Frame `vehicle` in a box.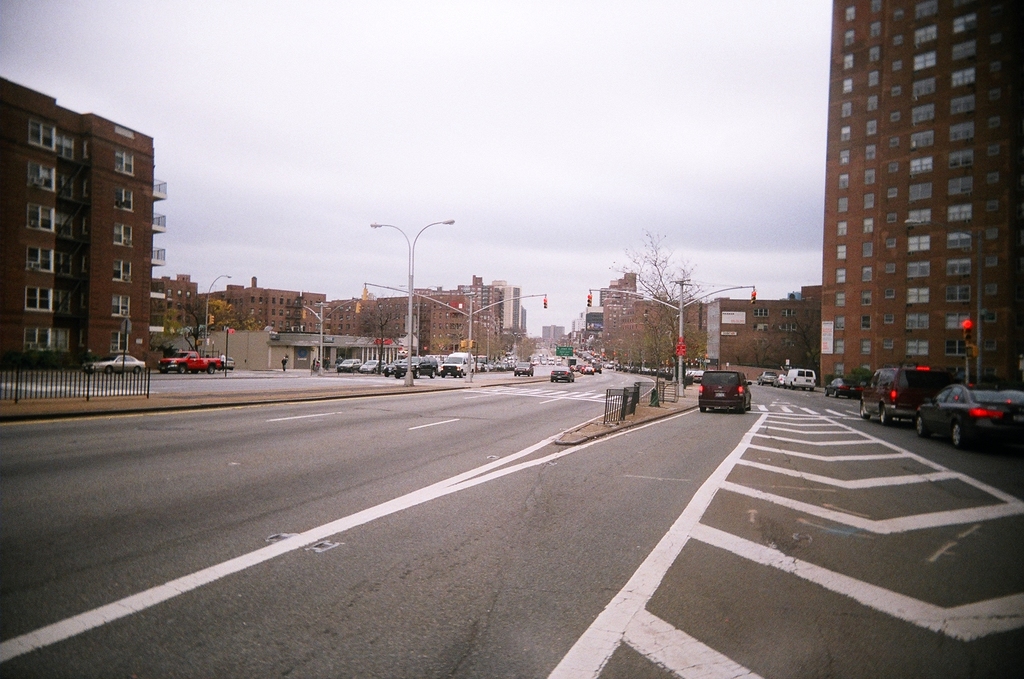
pyautogui.locateOnScreen(783, 370, 814, 389).
